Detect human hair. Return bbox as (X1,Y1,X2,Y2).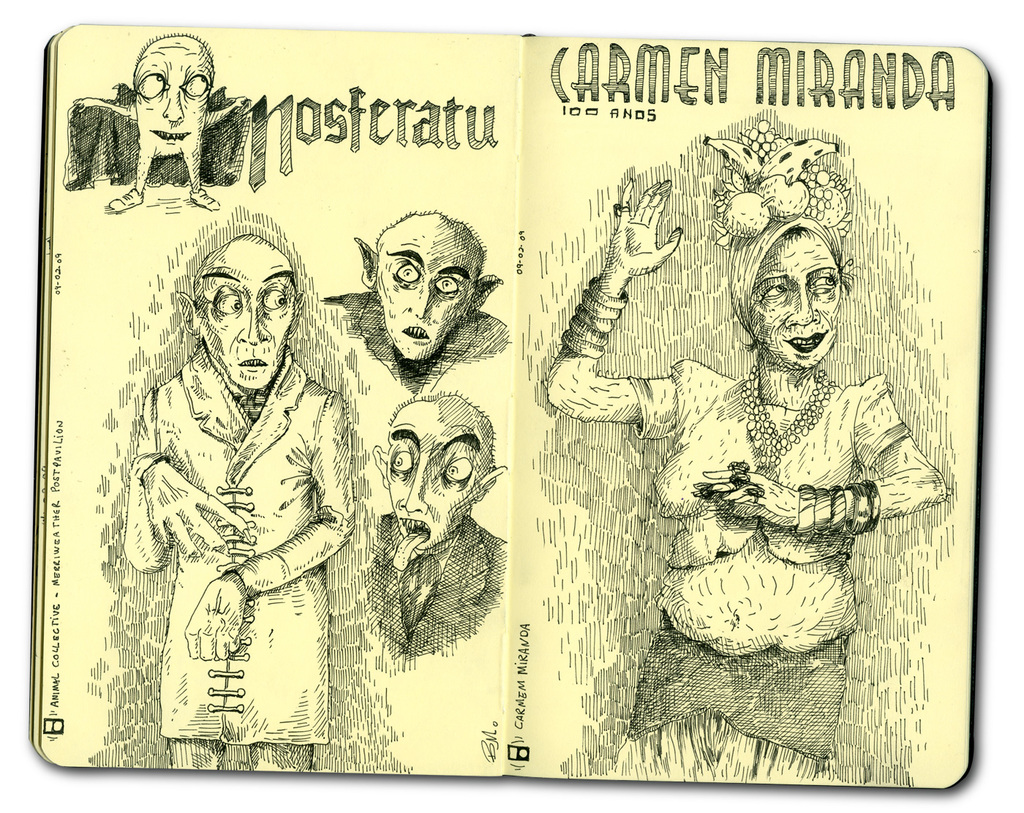
(754,226,852,299).
